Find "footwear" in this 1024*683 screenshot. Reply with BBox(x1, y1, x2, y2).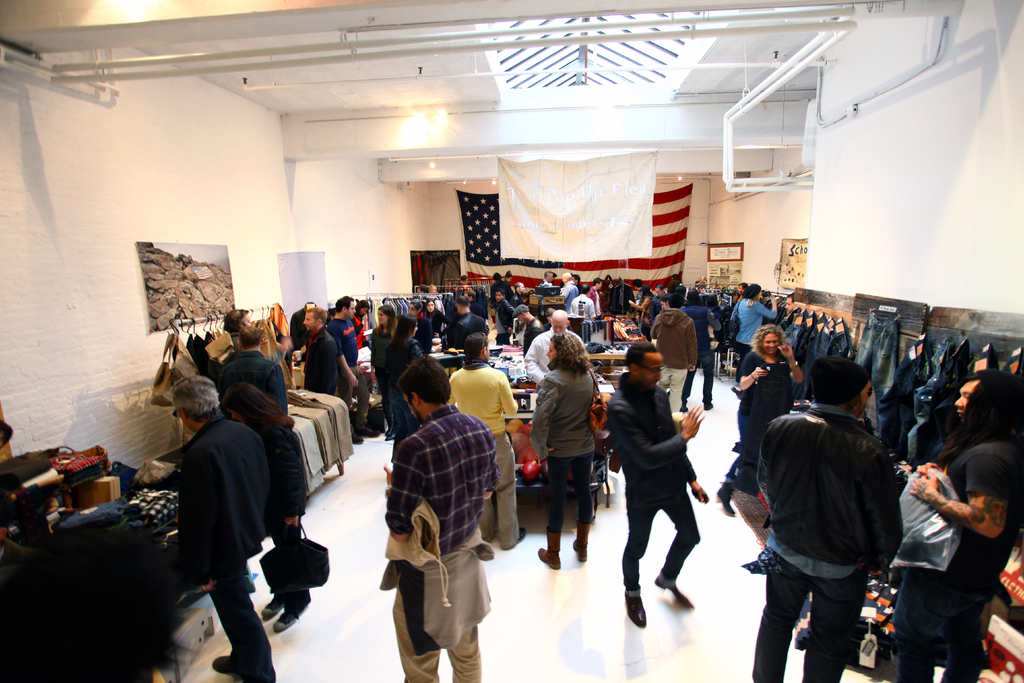
BBox(273, 598, 307, 629).
